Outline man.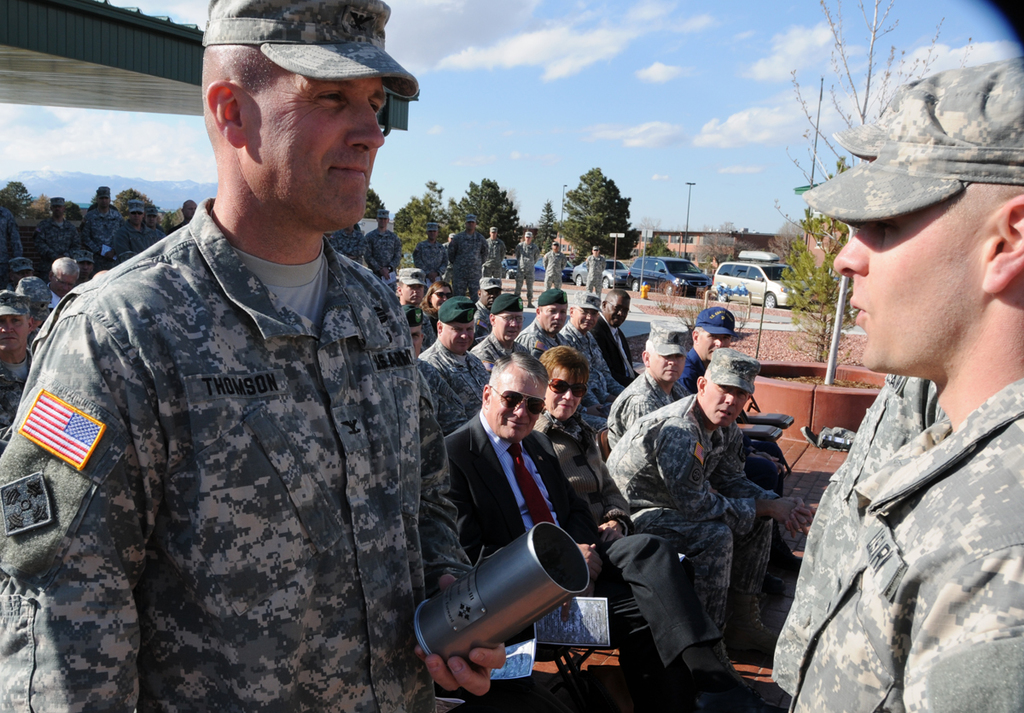
Outline: <box>415,289,489,431</box>.
